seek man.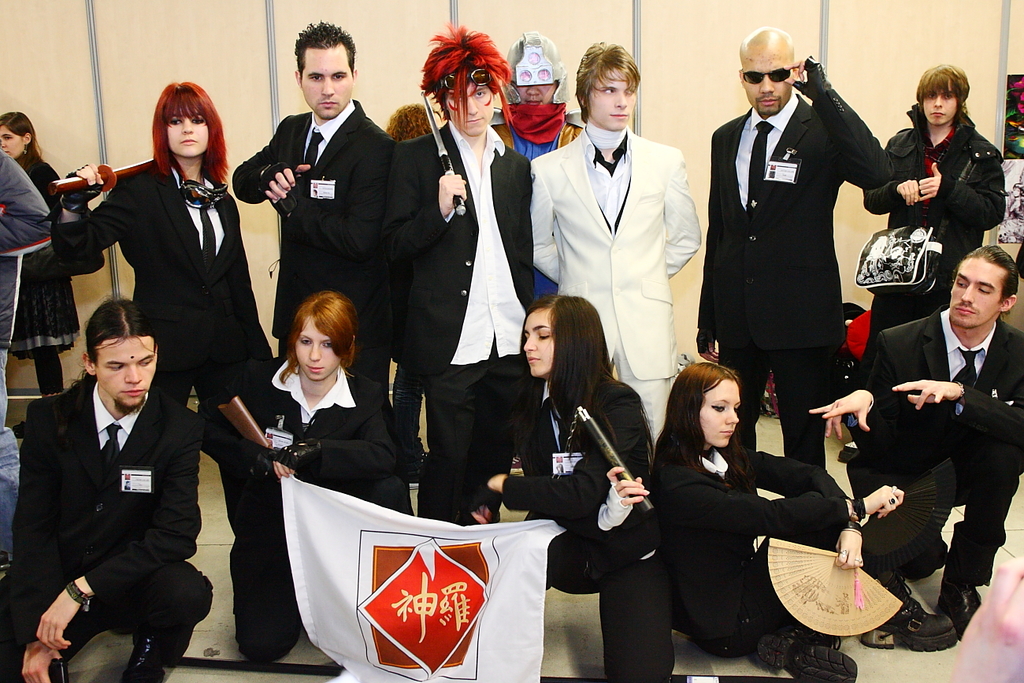
(530,35,703,452).
